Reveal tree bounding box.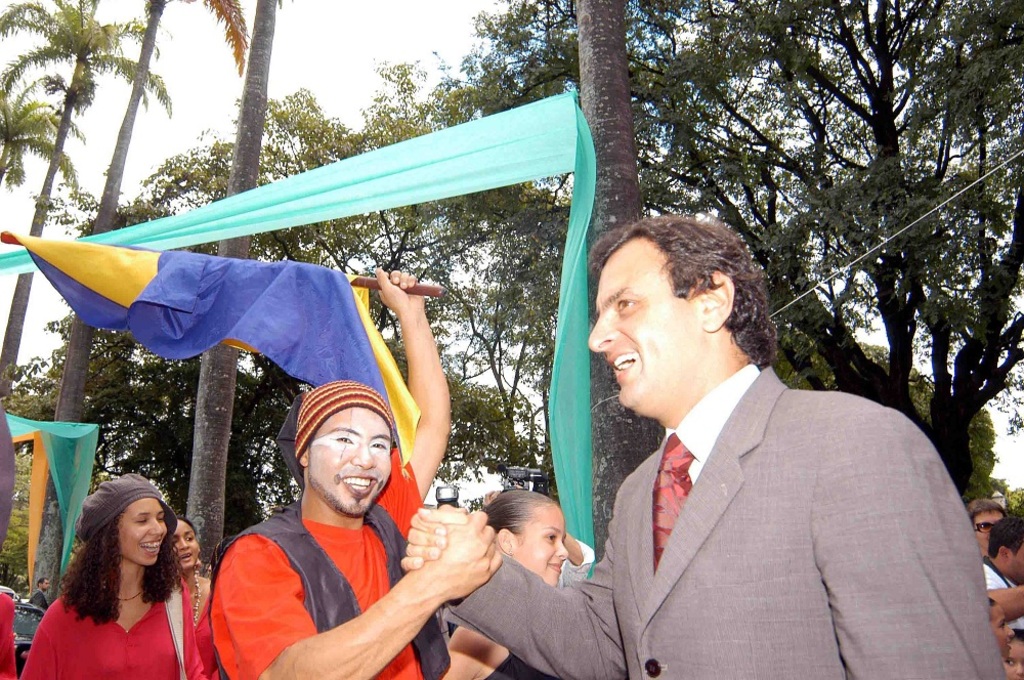
Revealed: 0:0:176:434.
